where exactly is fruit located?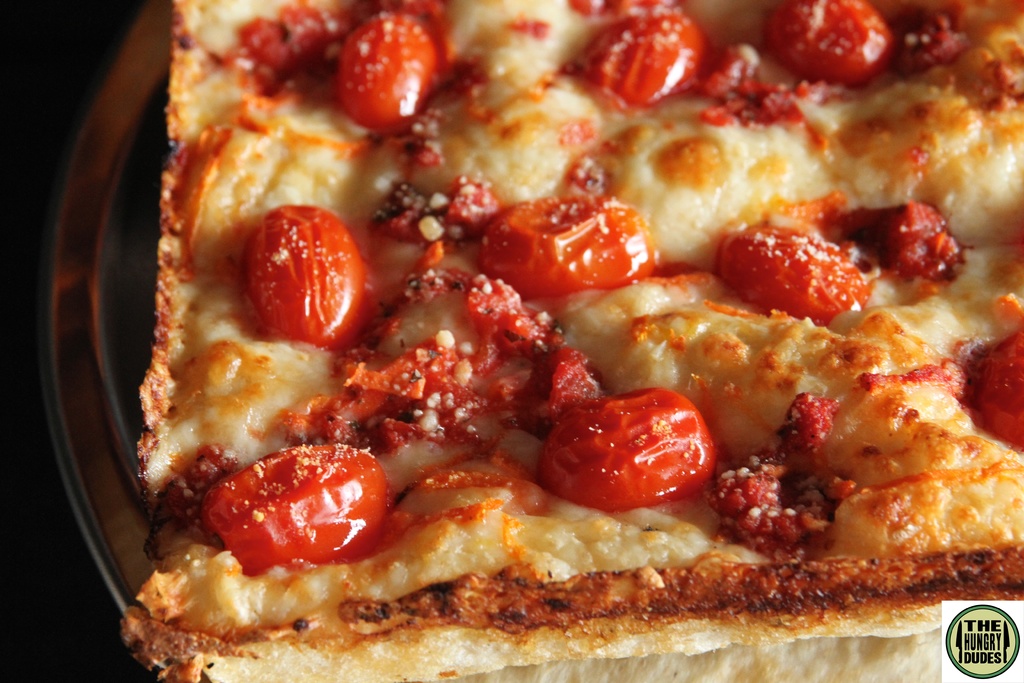
Its bounding box is detection(339, 6, 443, 139).
